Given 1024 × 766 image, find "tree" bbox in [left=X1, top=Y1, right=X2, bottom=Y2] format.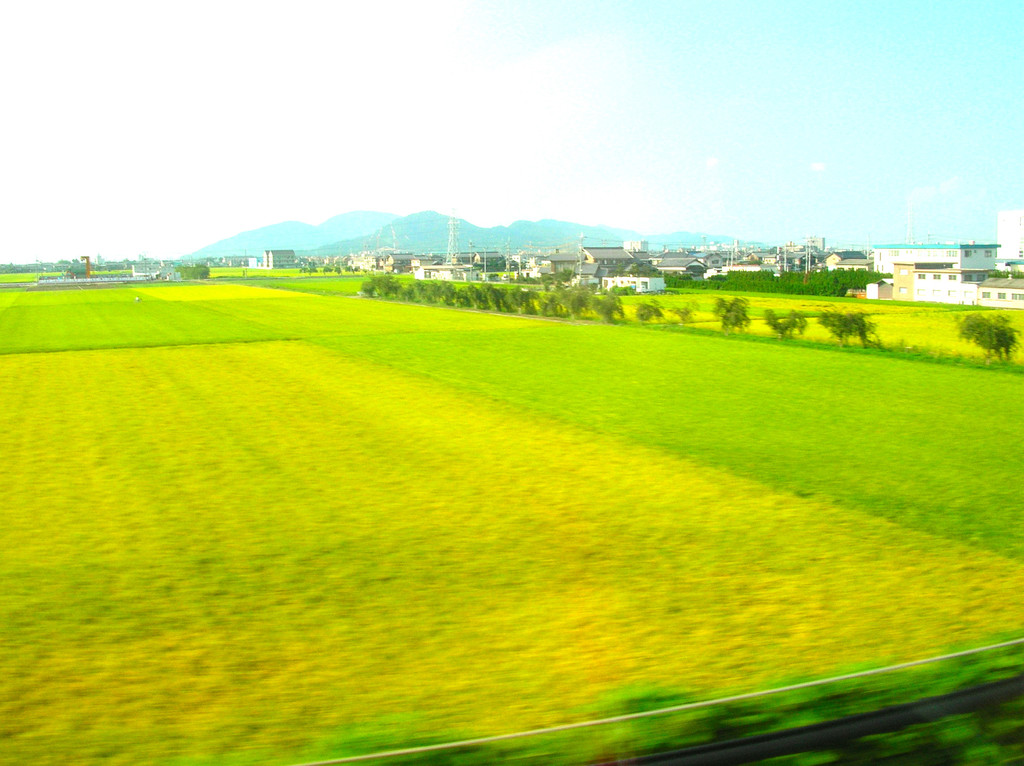
[left=761, top=304, right=812, bottom=343].
